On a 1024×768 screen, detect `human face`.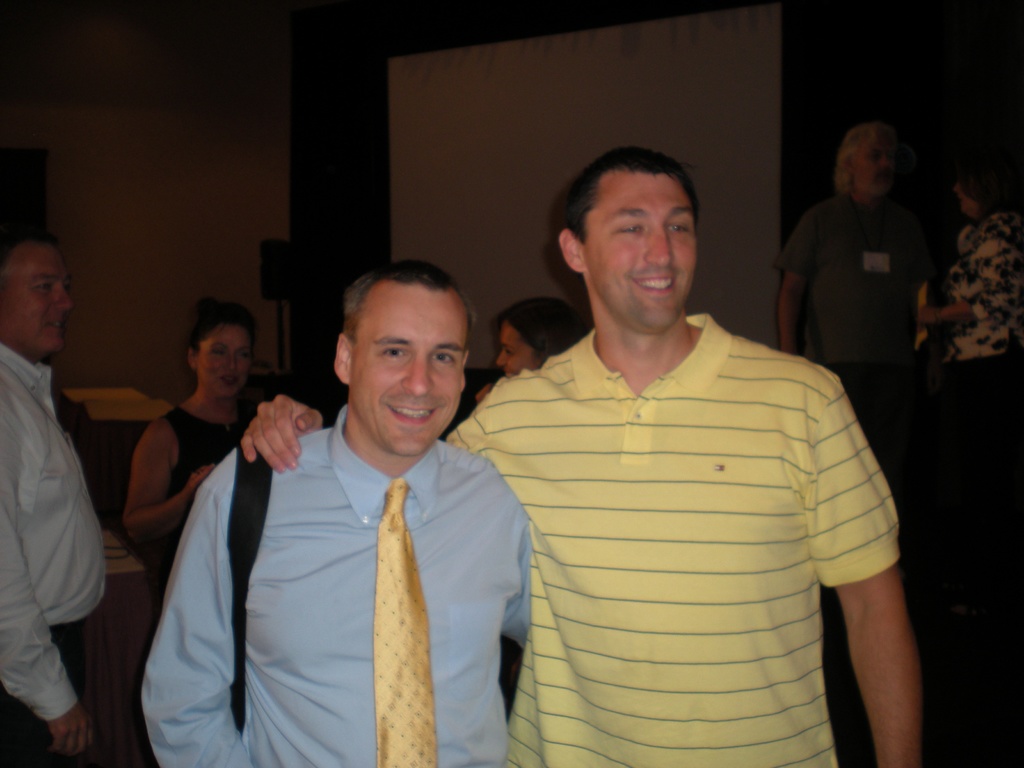
x1=493 y1=326 x2=543 y2=376.
